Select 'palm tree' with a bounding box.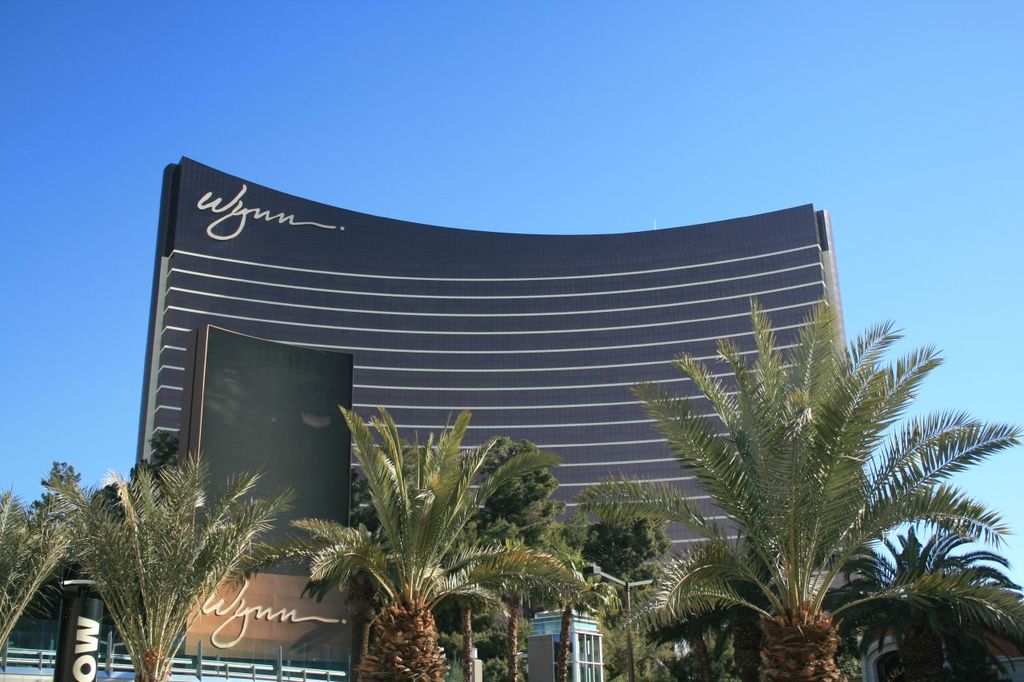
left=824, top=509, right=1023, bottom=681.
